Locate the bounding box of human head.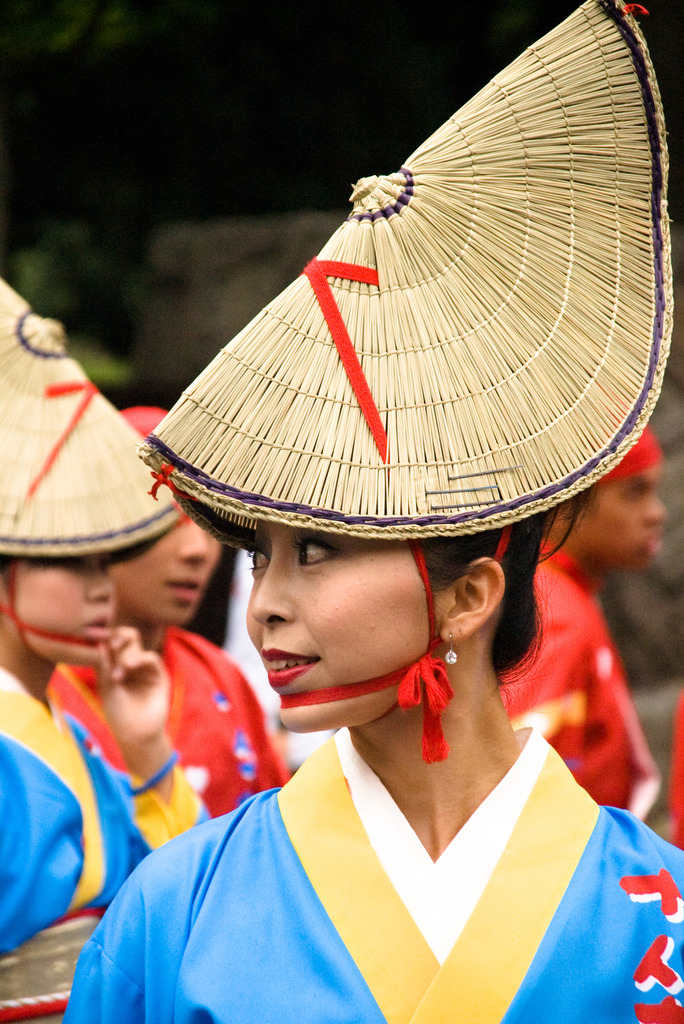
Bounding box: <region>0, 518, 125, 659</region>.
